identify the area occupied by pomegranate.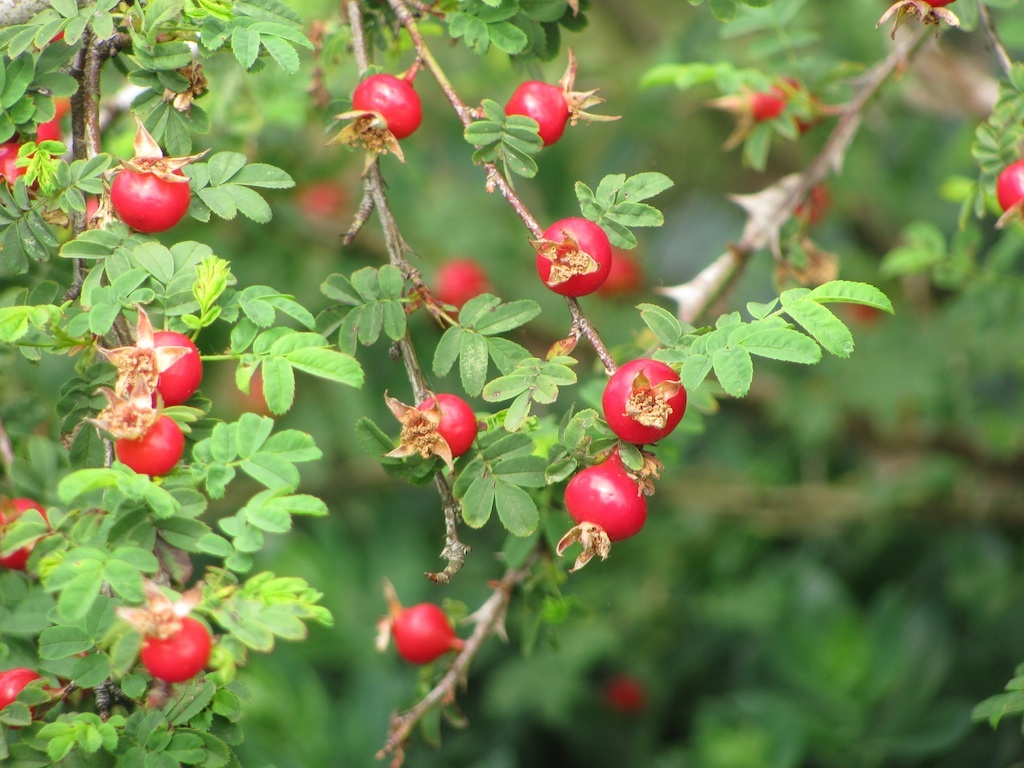
Area: l=86, t=290, r=207, b=403.
